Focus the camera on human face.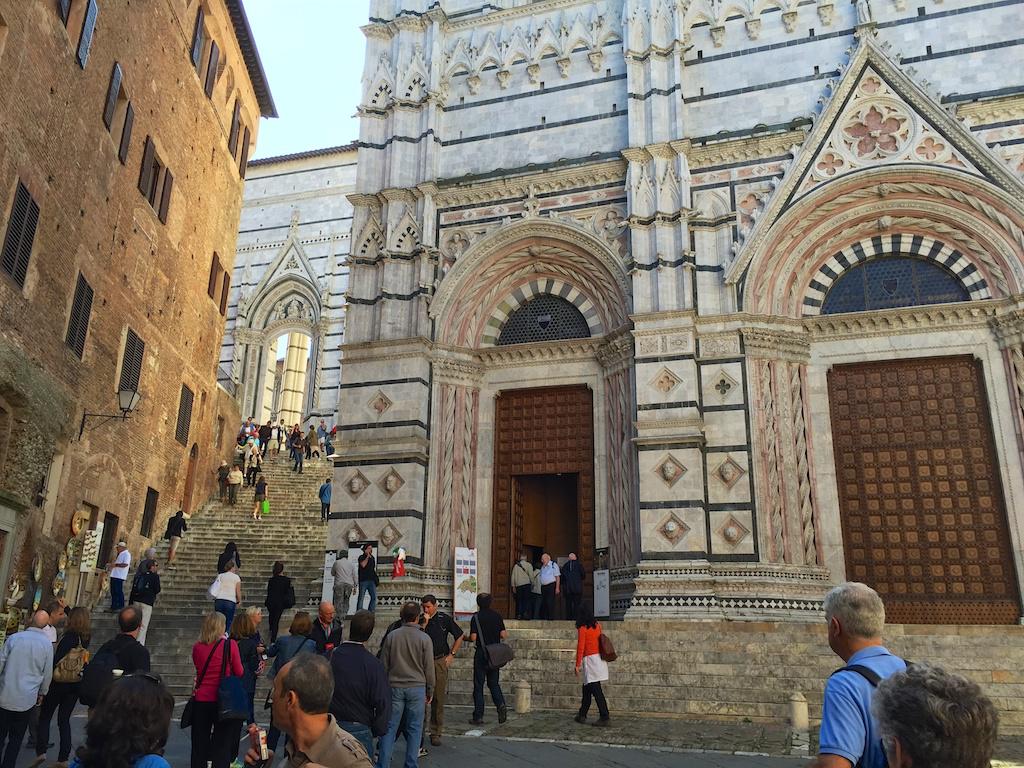
Focus region: crop(367, 544, 372, 554).
